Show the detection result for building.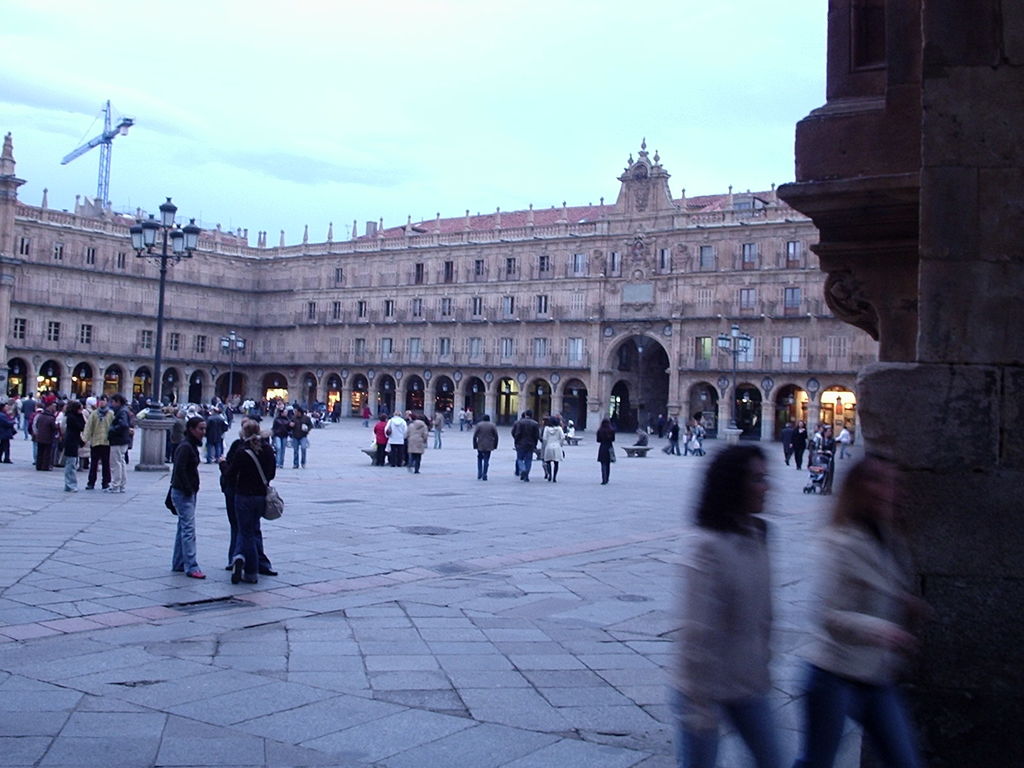
bbox=[0, 134, 878, 447].
